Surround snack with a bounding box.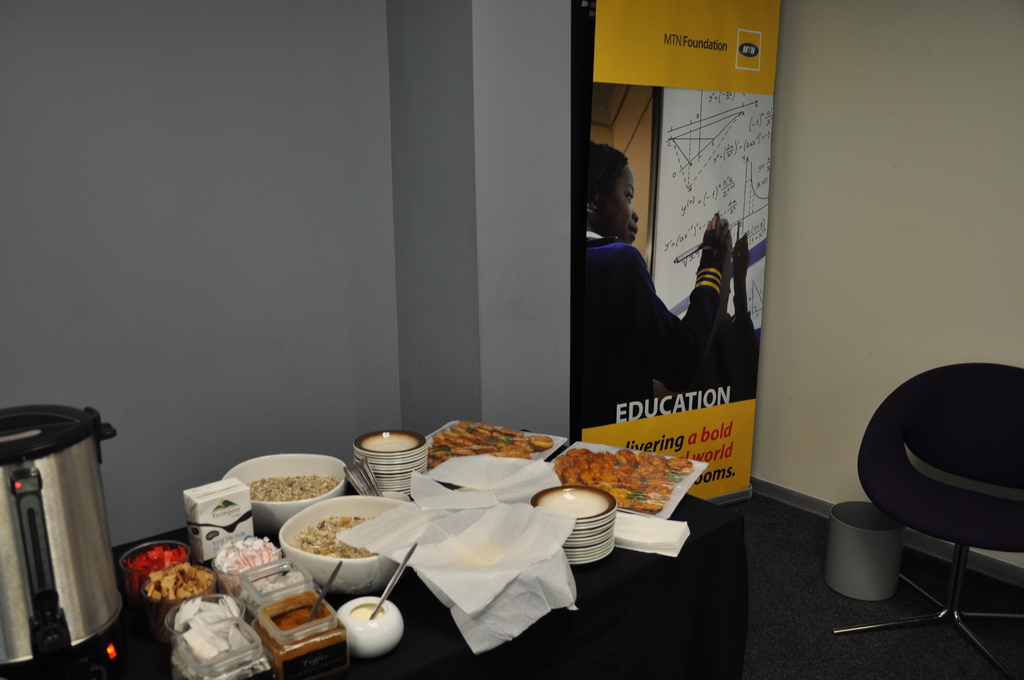
bbox(295, 513, 390, 557).
